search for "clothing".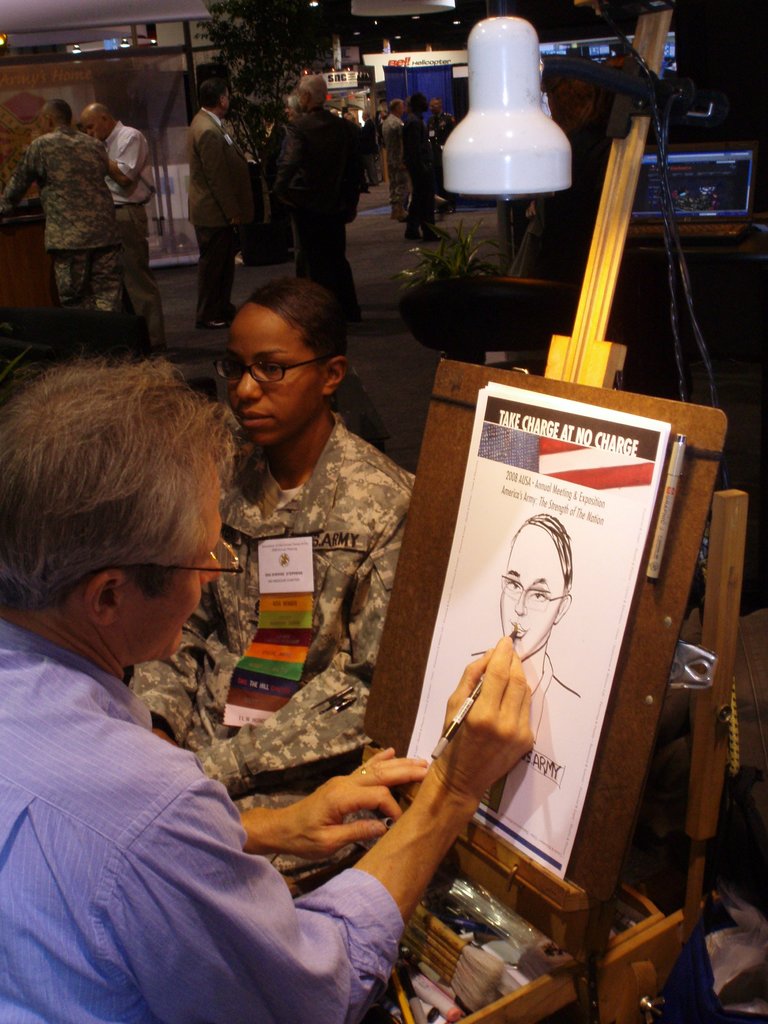
Found at 273 94 369 321.
